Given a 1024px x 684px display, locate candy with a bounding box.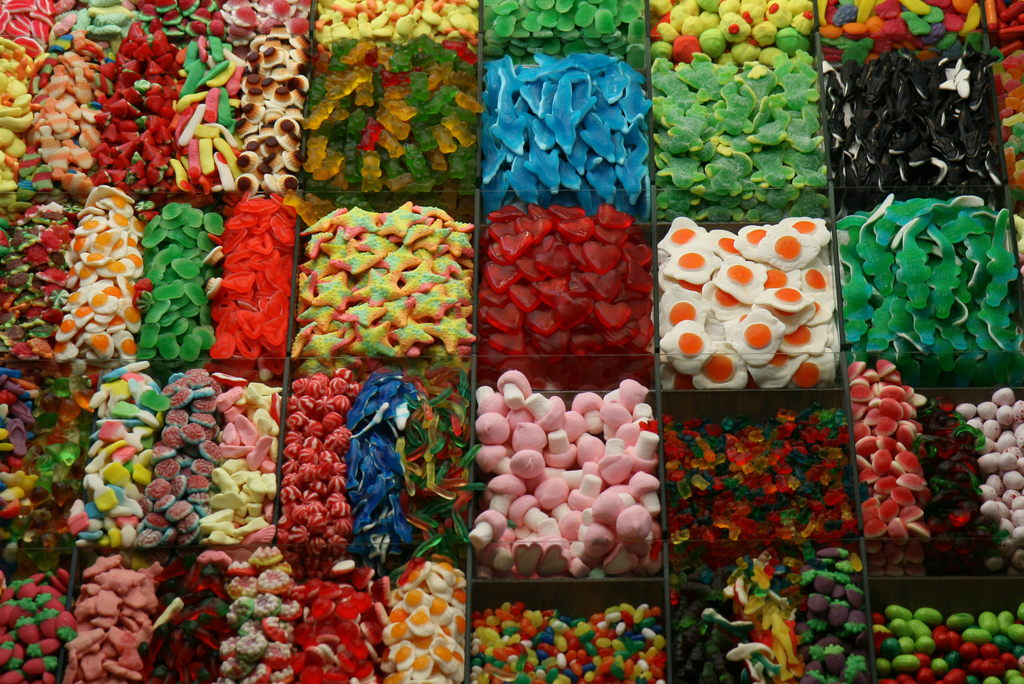
Located: bbox=[0, 0, 1023, 672].
